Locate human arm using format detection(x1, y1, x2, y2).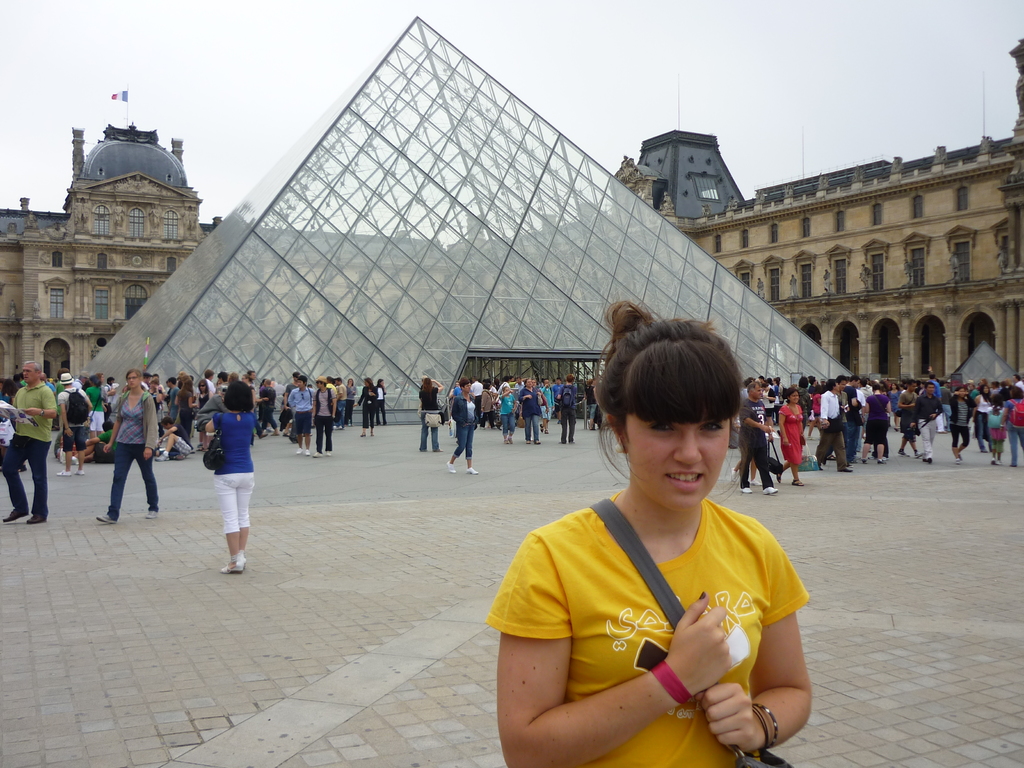
detection(353, 386, 364, 406).
